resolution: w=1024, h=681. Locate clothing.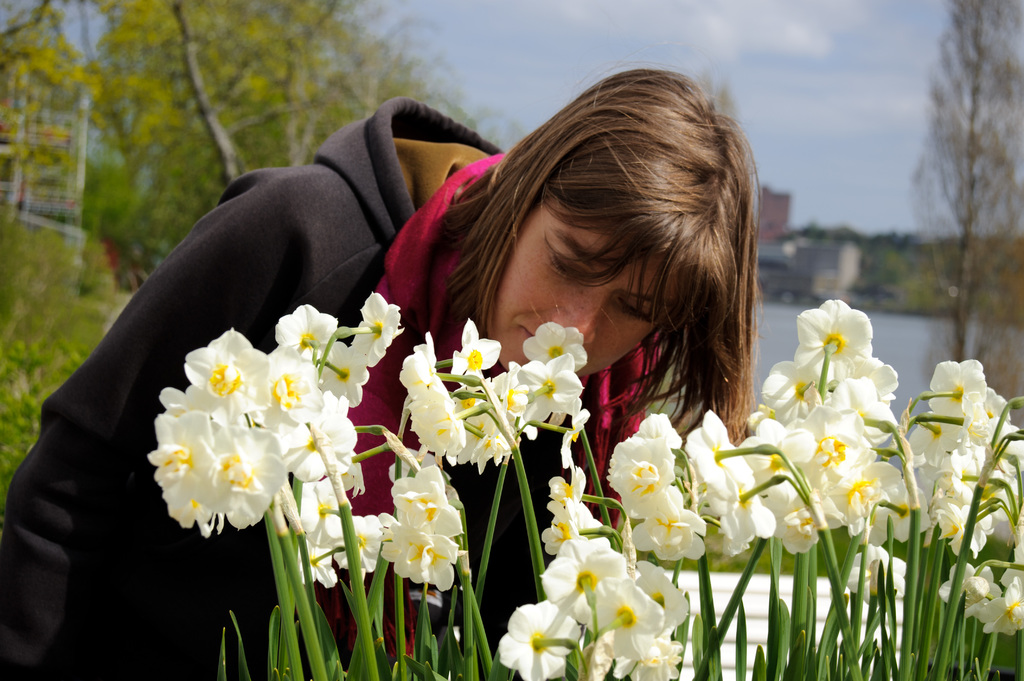
x1=0 y1=97 x2=660 y2=680.
